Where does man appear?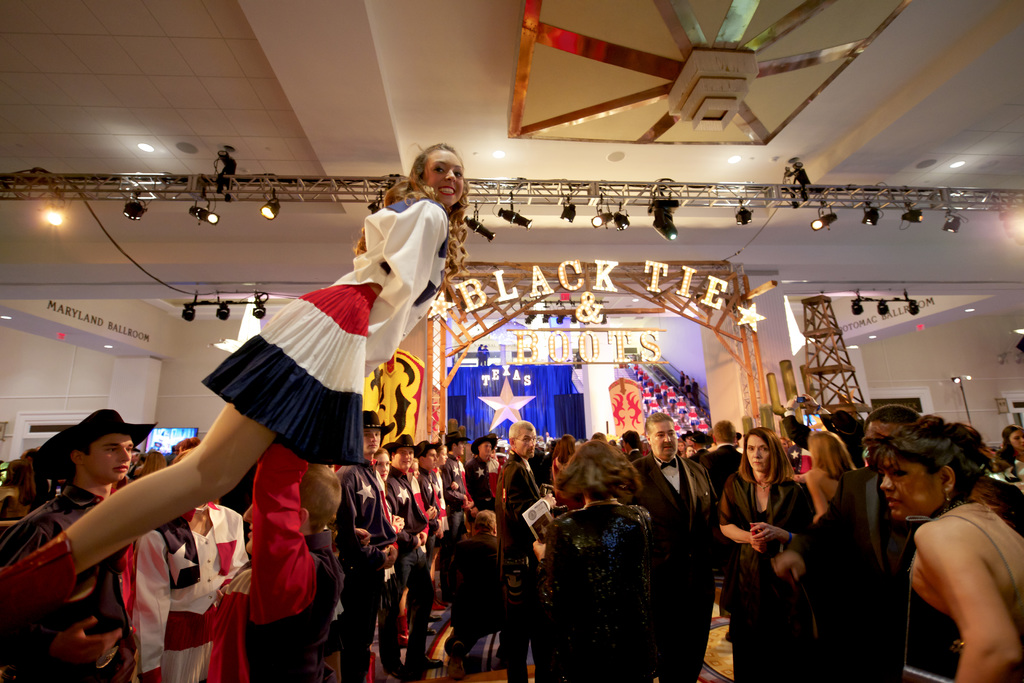
Appears at 623 410 728 682.
